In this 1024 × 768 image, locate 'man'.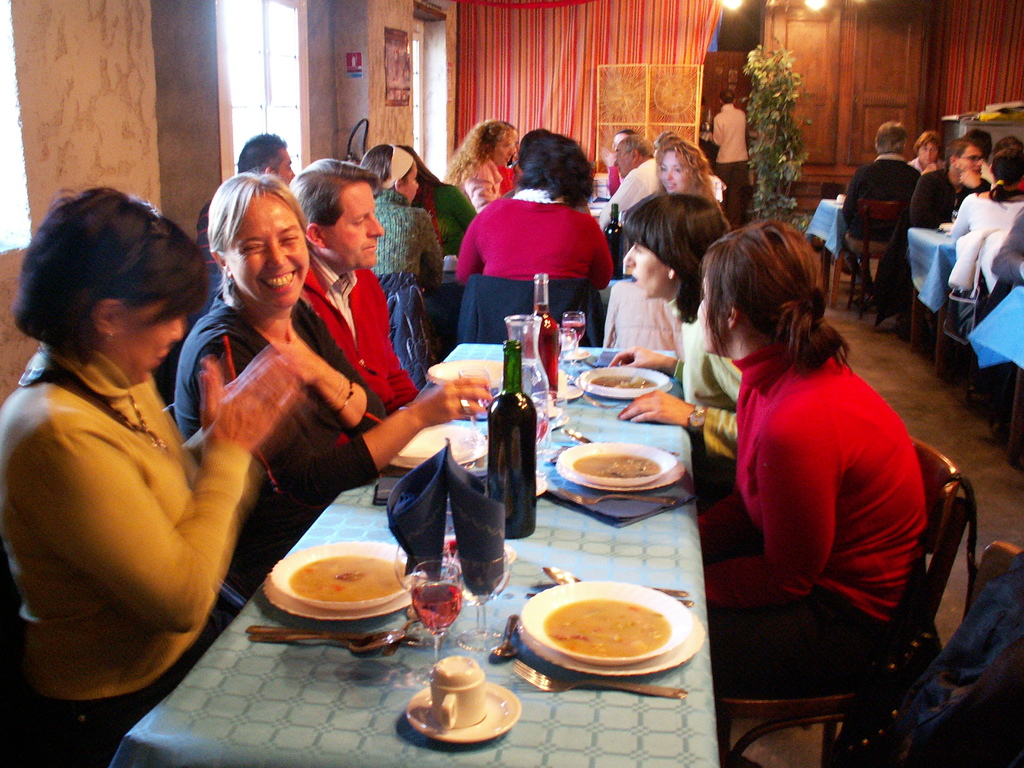
Bounding box: (596,133,660,236).
